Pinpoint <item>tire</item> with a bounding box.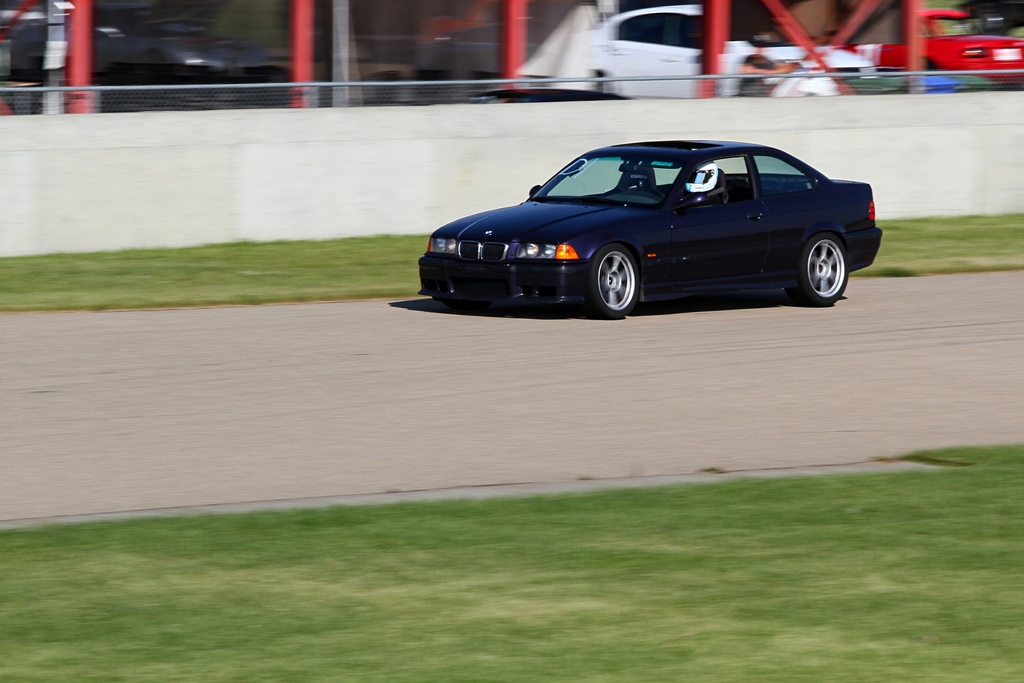
(left=586, top=245, right=645, bottom=318).
